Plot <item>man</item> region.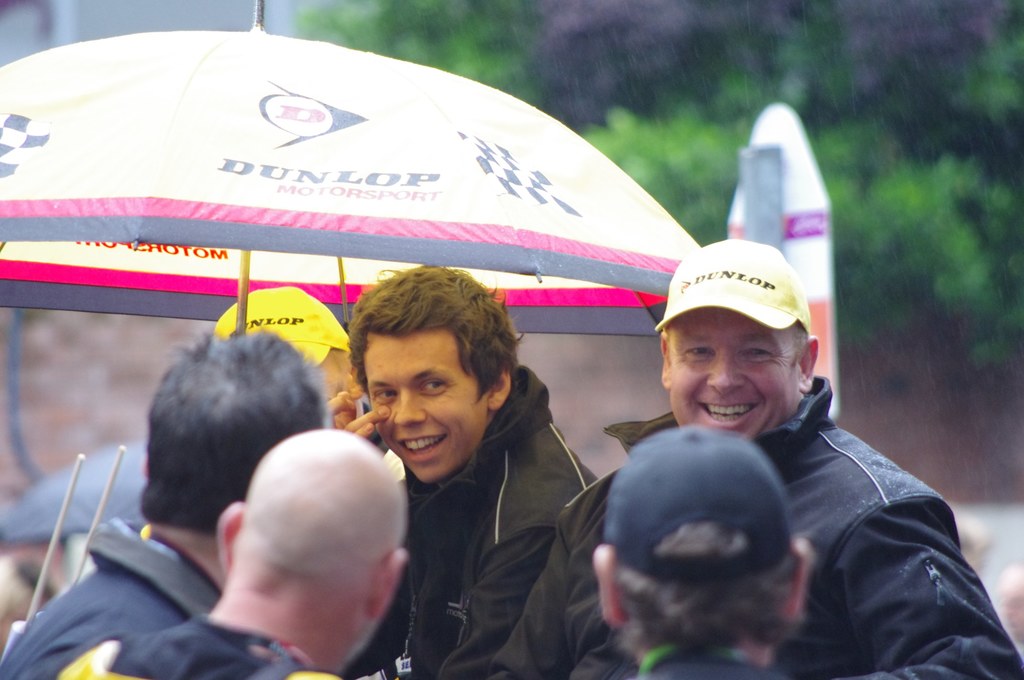
Plotted at {"left": 207, "top": 285, "right": 368, "bottom": 417}.
